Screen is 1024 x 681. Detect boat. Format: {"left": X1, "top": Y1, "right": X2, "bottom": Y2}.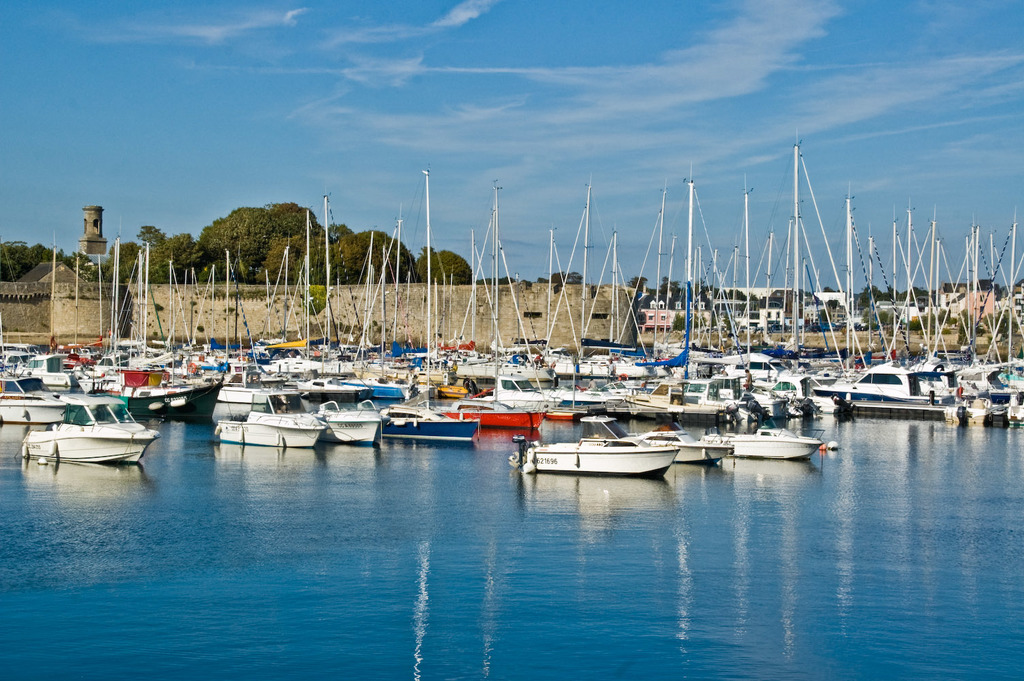
{"left": 517, "top": 409, "right": 703, "bottom": 482}.
